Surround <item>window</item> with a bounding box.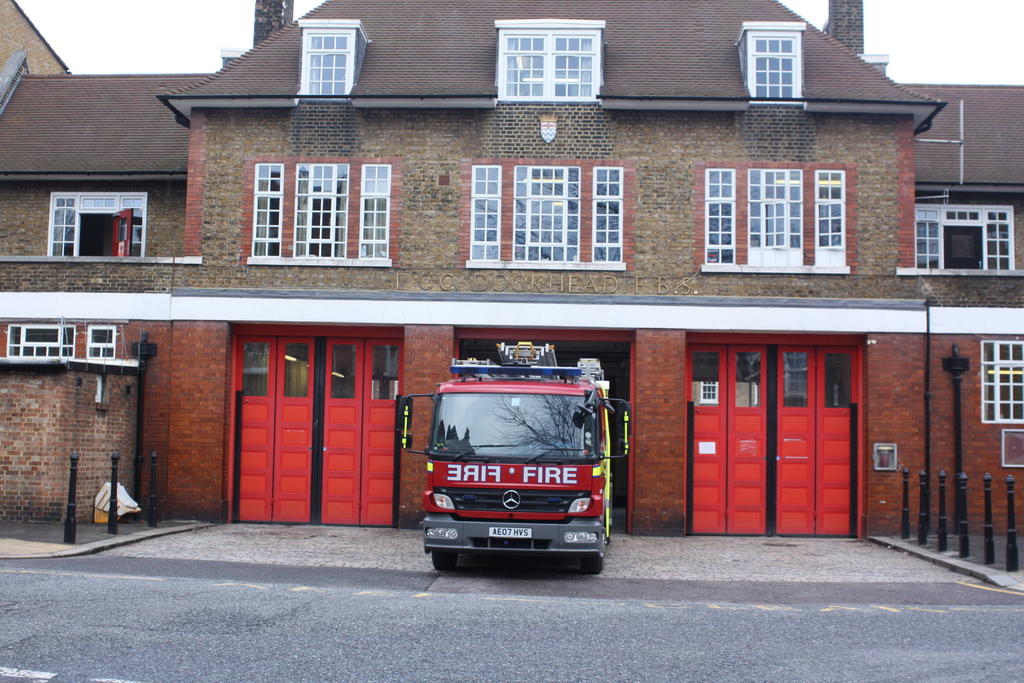
select_region(499, 21, 611, 102).
